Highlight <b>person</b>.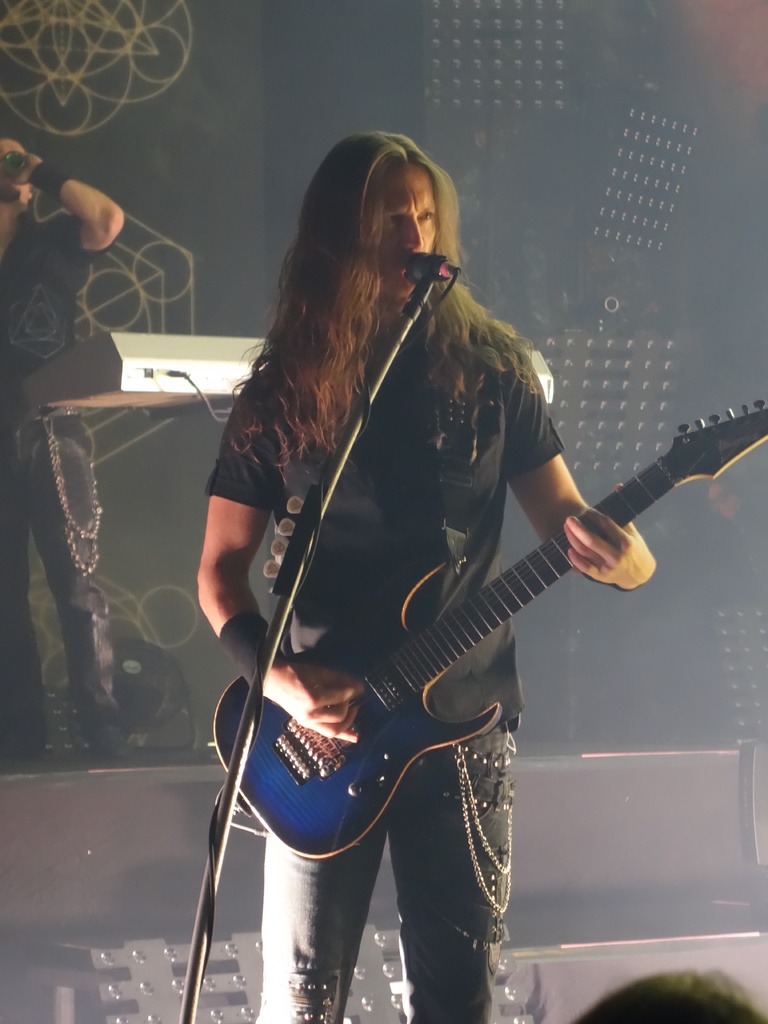
Highlighted region: (x1=200, y1=129, x2=655, y2=1023).
